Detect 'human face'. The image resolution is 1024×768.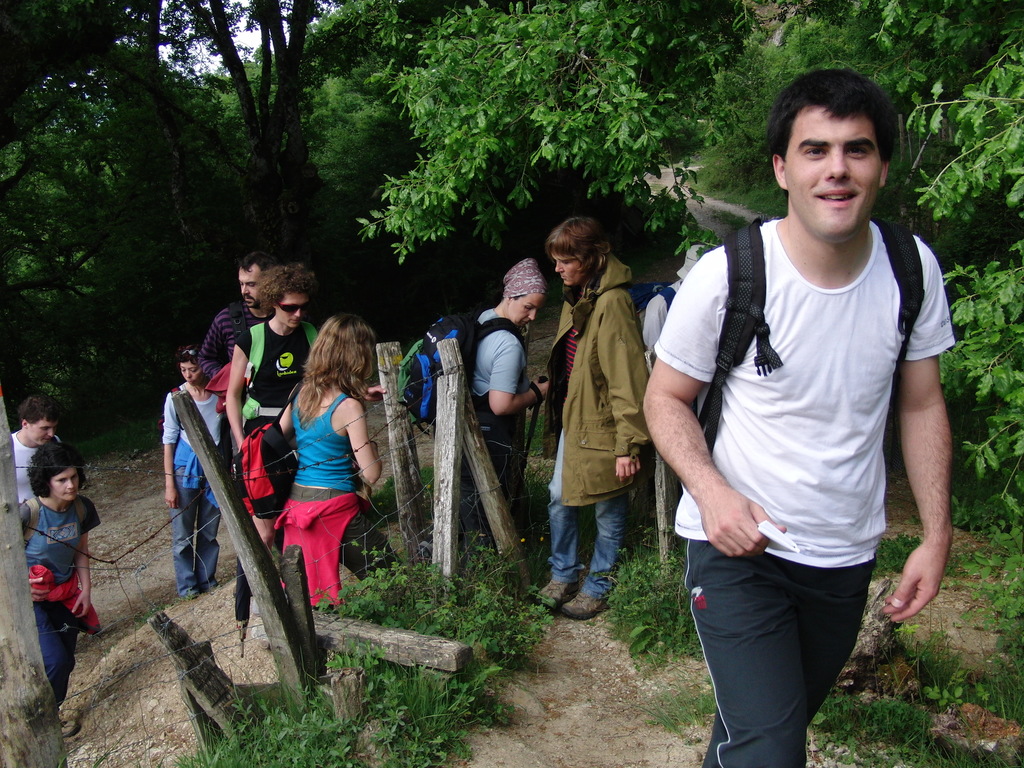
select_region(235, 265, 266, 317).
